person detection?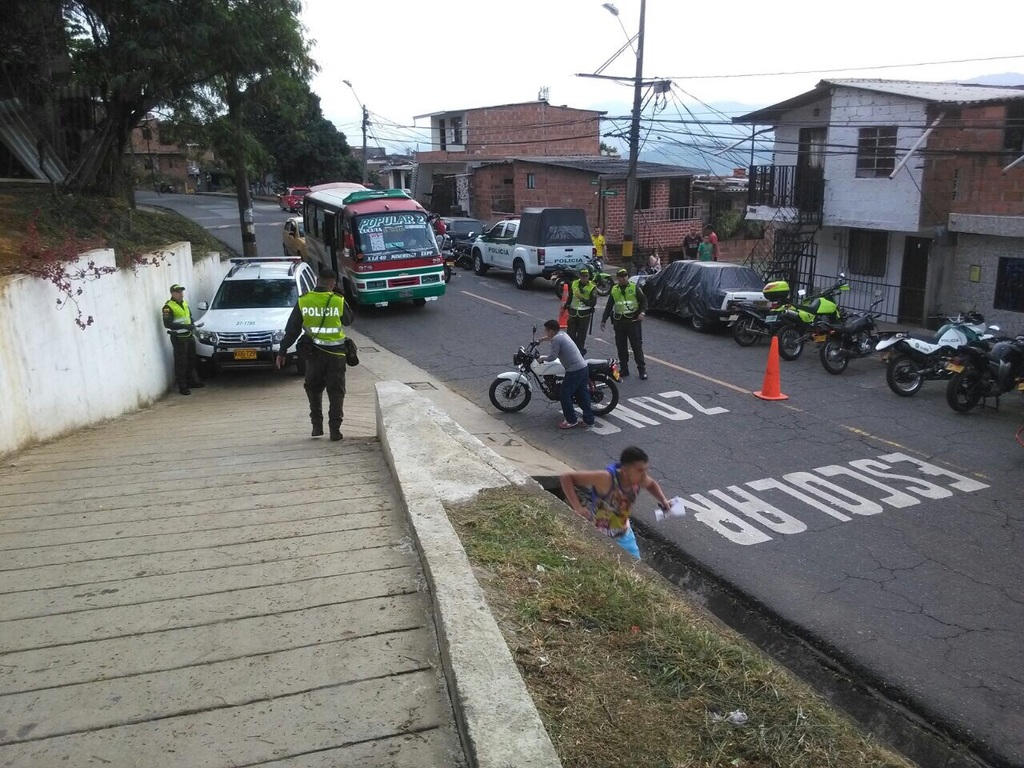
(704, 226, 720, 262)
